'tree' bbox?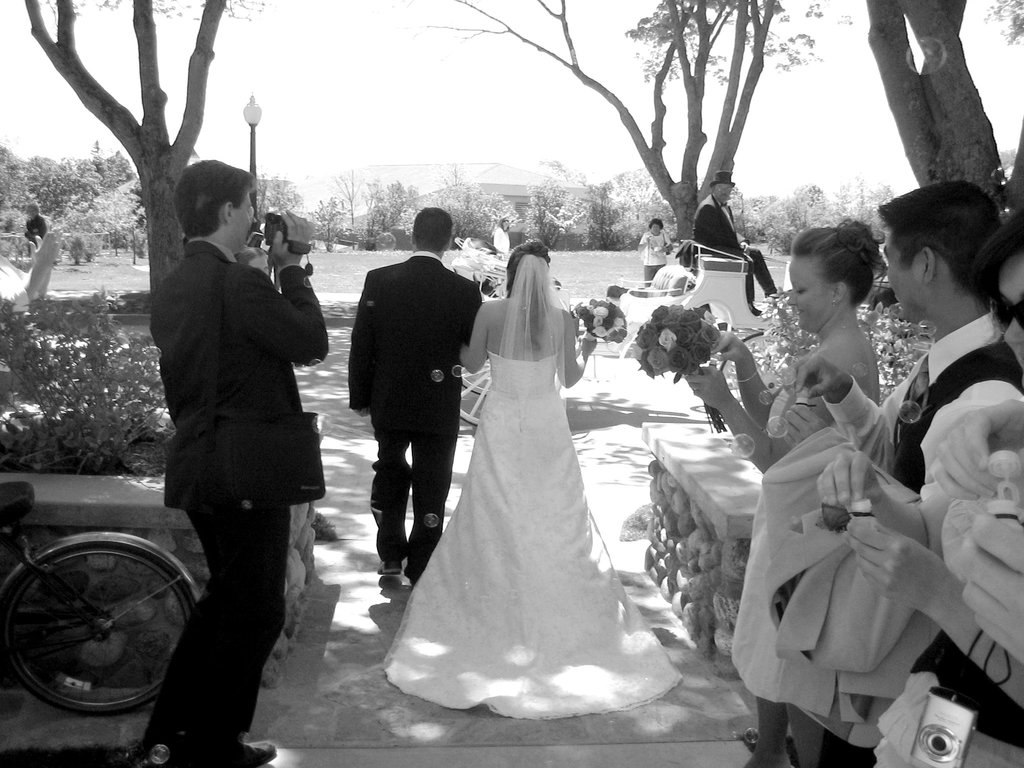
[19,3,294,271]
